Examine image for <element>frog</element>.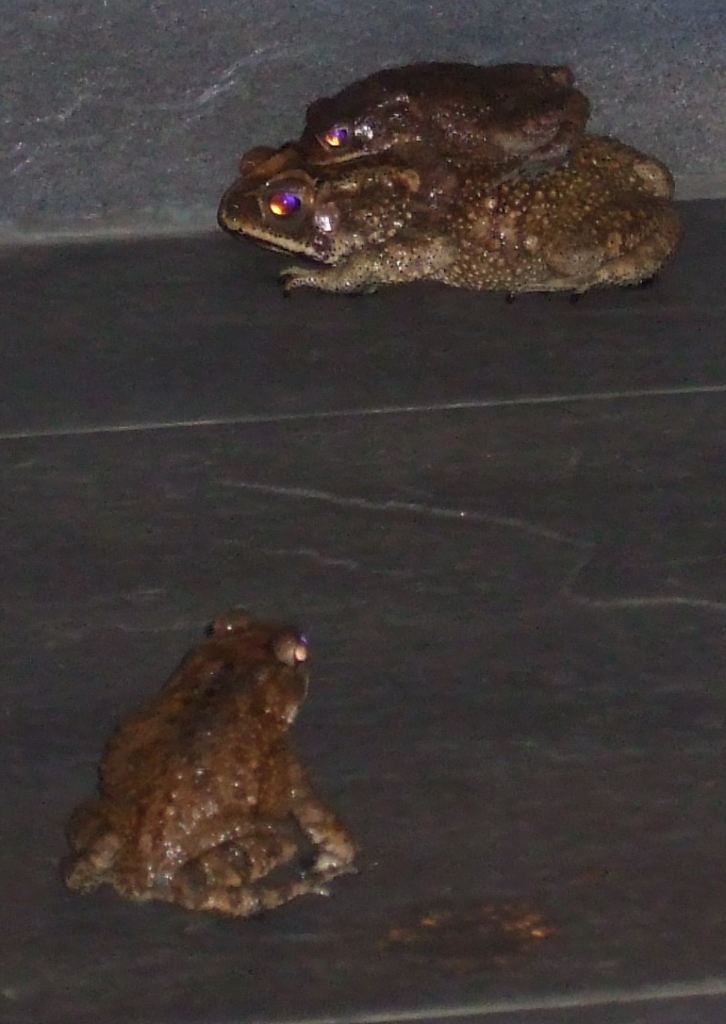
Examination result: l=300, t=62, r=584, b=169.
